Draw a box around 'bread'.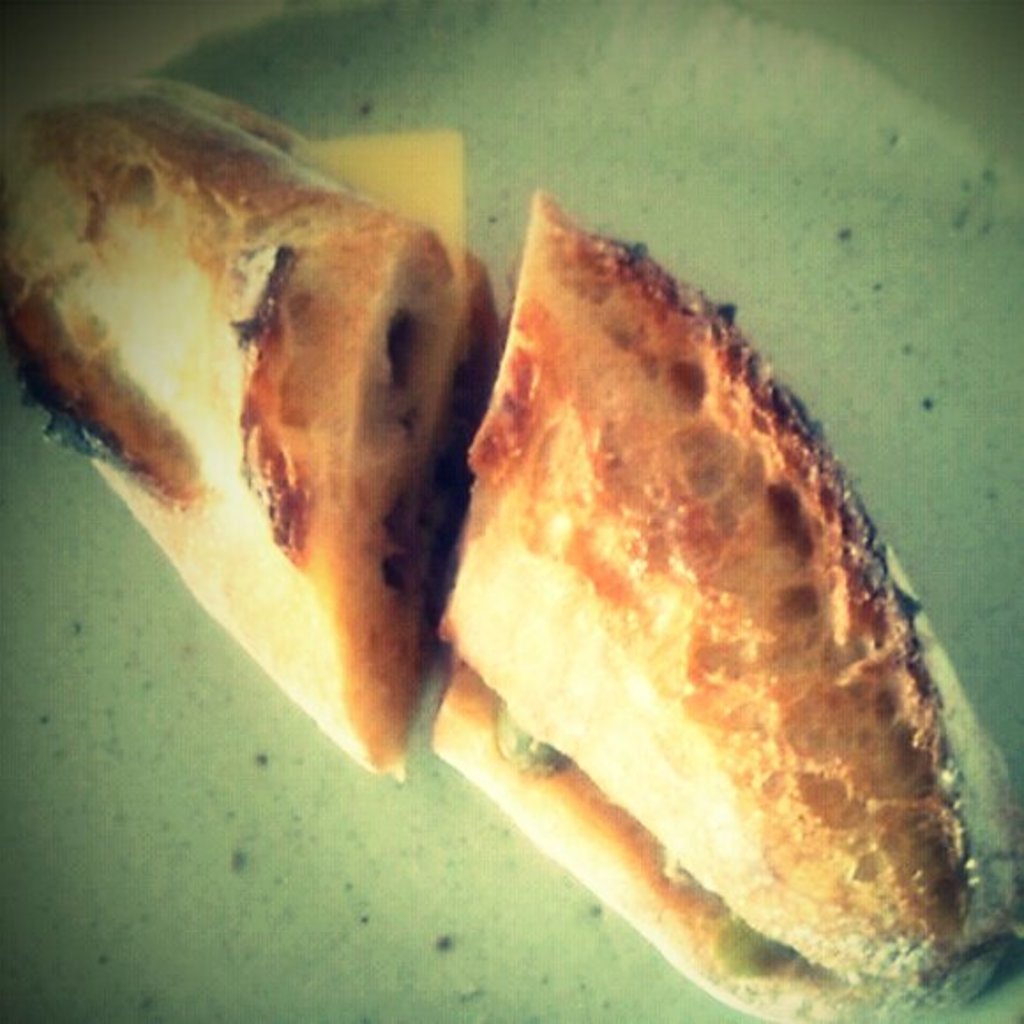
(left=434, top=185, right=1022, bottom=1022).
